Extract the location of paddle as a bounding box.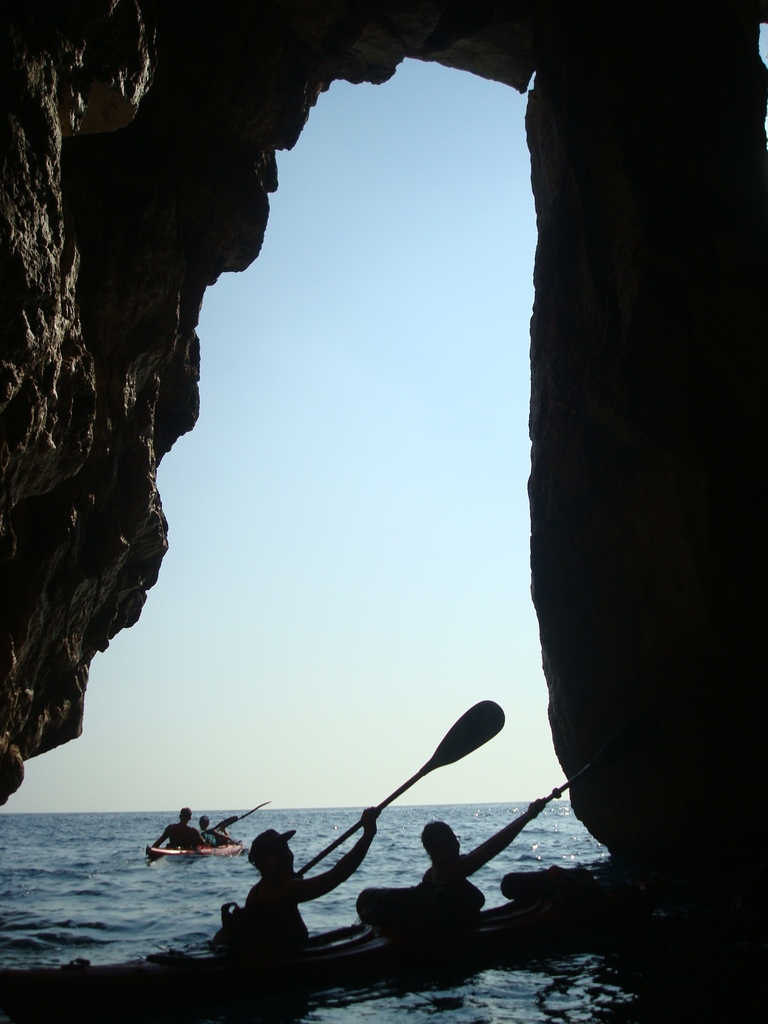
region(203, 799, 269, 837).
